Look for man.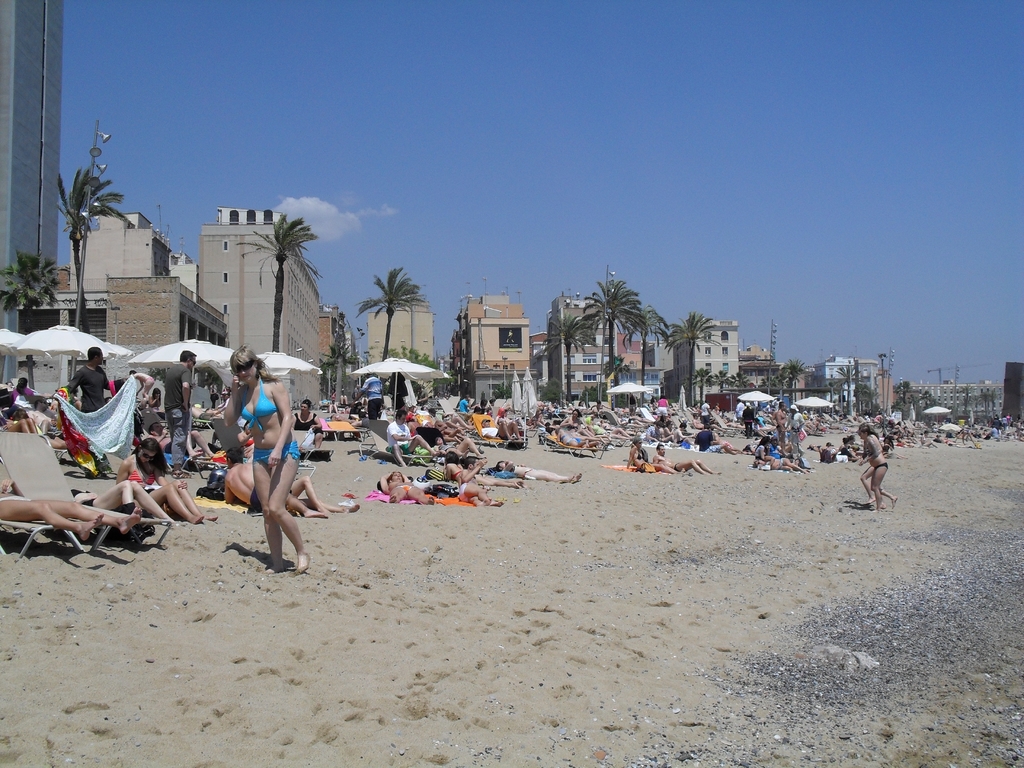
Found: bbox=(653, 443, 721, 474).
